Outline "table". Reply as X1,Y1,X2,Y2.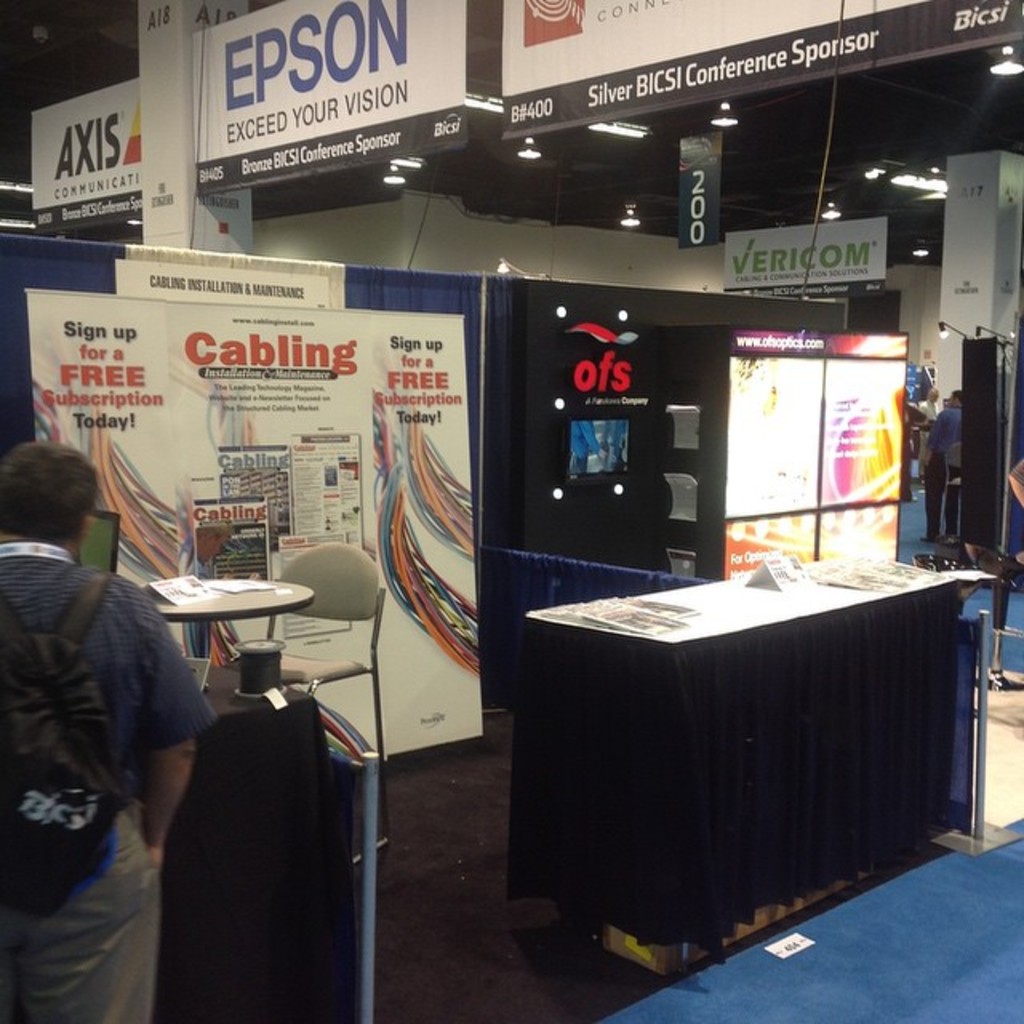
110,582,306,691.
